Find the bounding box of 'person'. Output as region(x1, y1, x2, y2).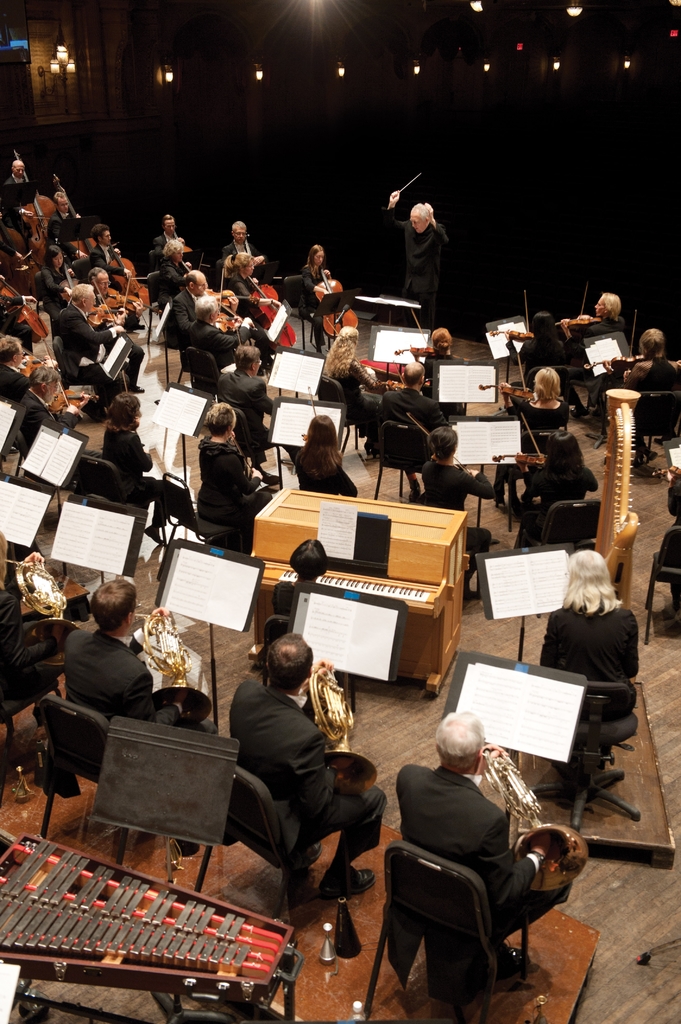
region(387, 185, 459, 312).
